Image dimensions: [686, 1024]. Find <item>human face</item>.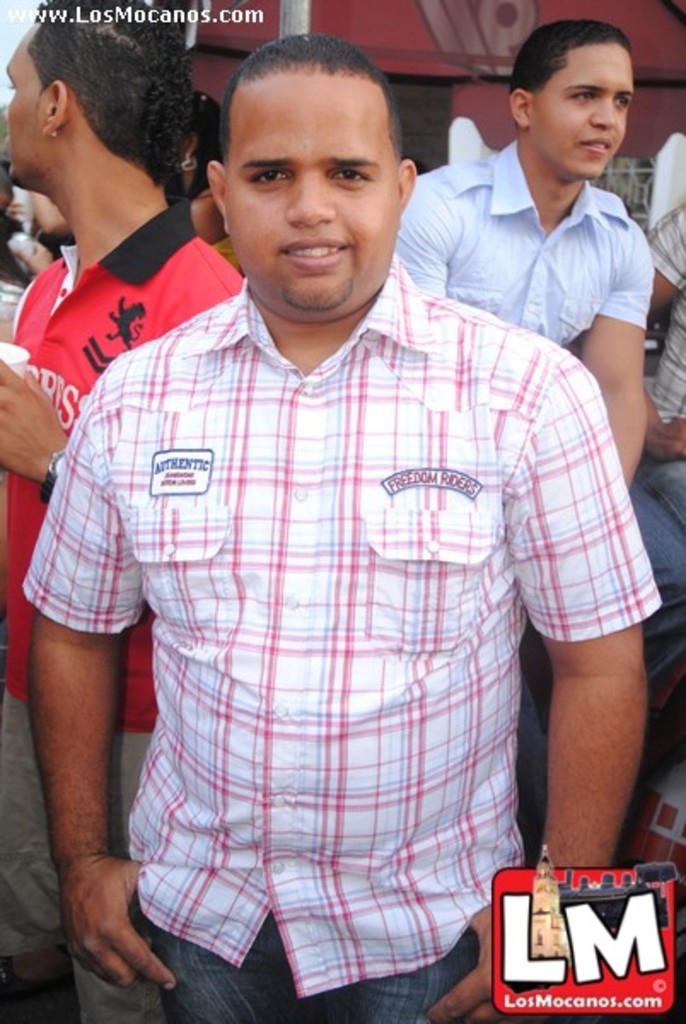
(x1=5, y1=17, x2=48, y2=191).
